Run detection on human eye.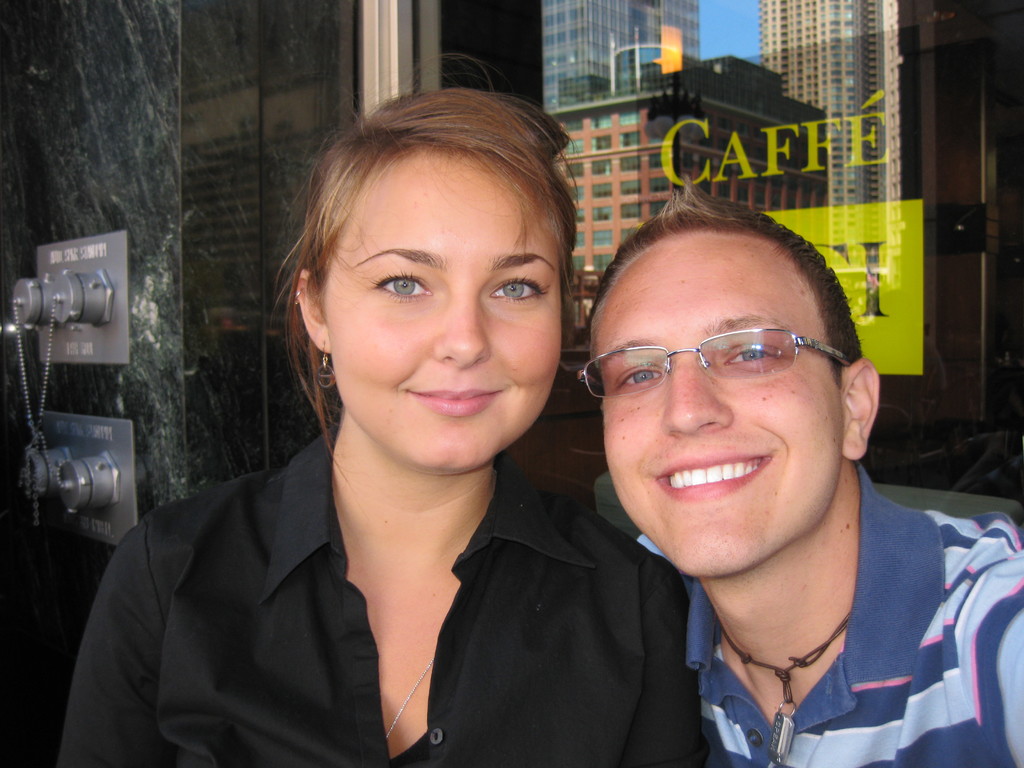
Result: 339/253/441/324.
